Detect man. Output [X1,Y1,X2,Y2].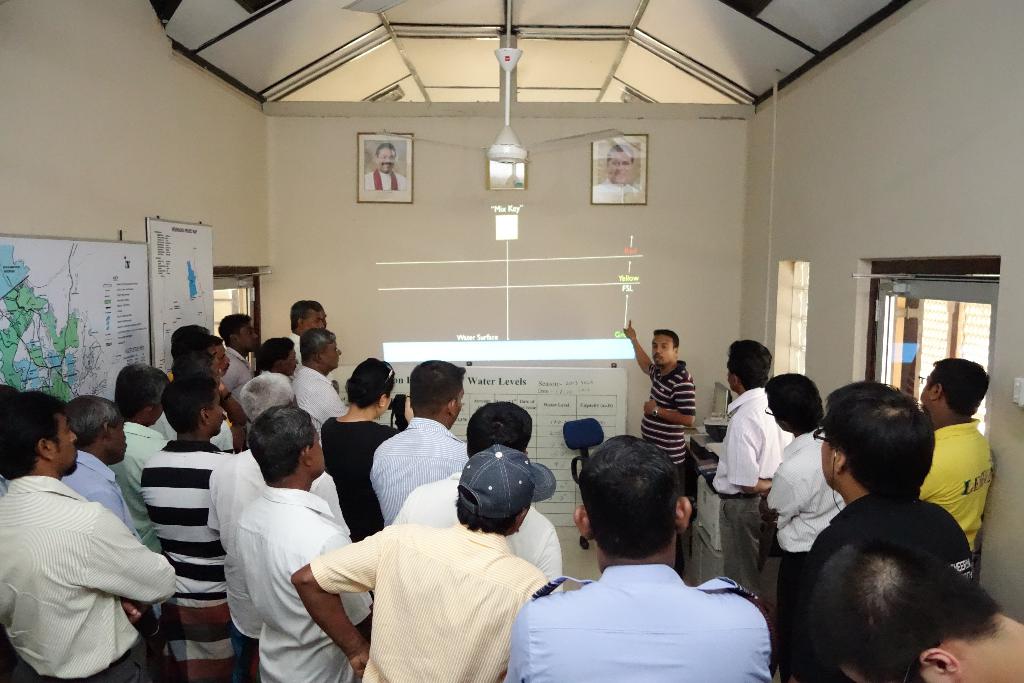
[618,318,703,474].
